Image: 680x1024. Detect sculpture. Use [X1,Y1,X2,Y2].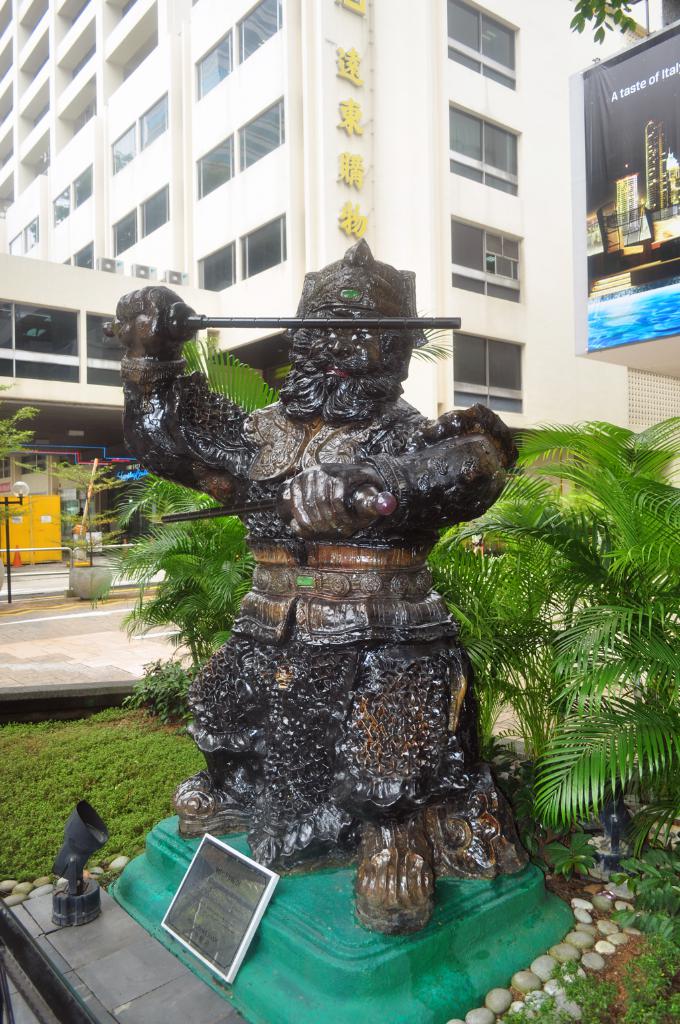
[170,224,531,950].
